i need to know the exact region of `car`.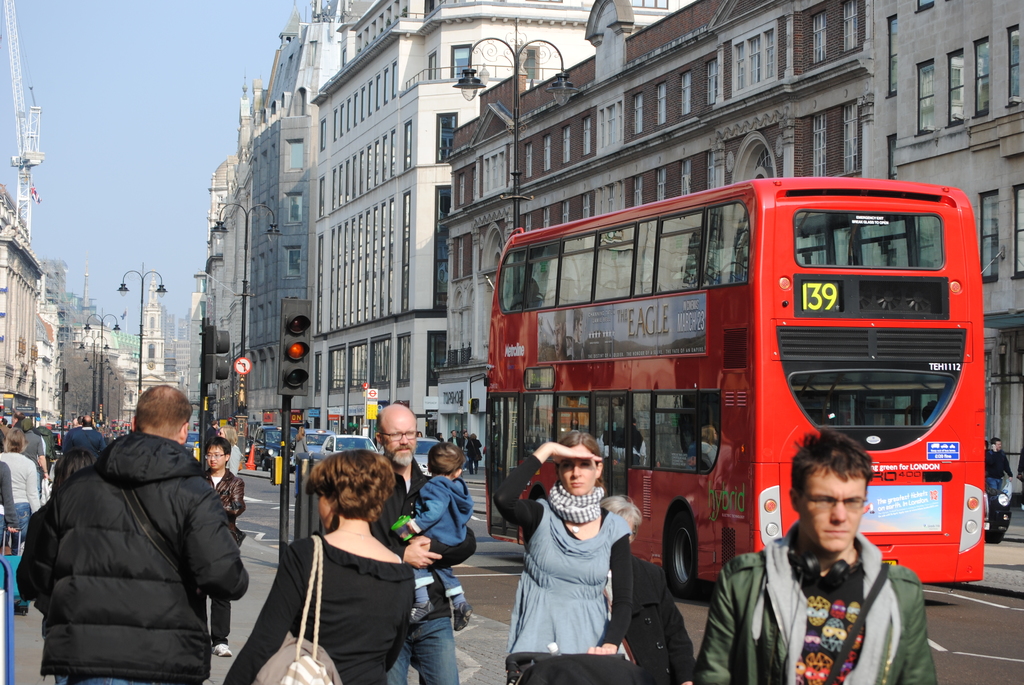
Region: <region>311, 433, 378, 462</region>.
